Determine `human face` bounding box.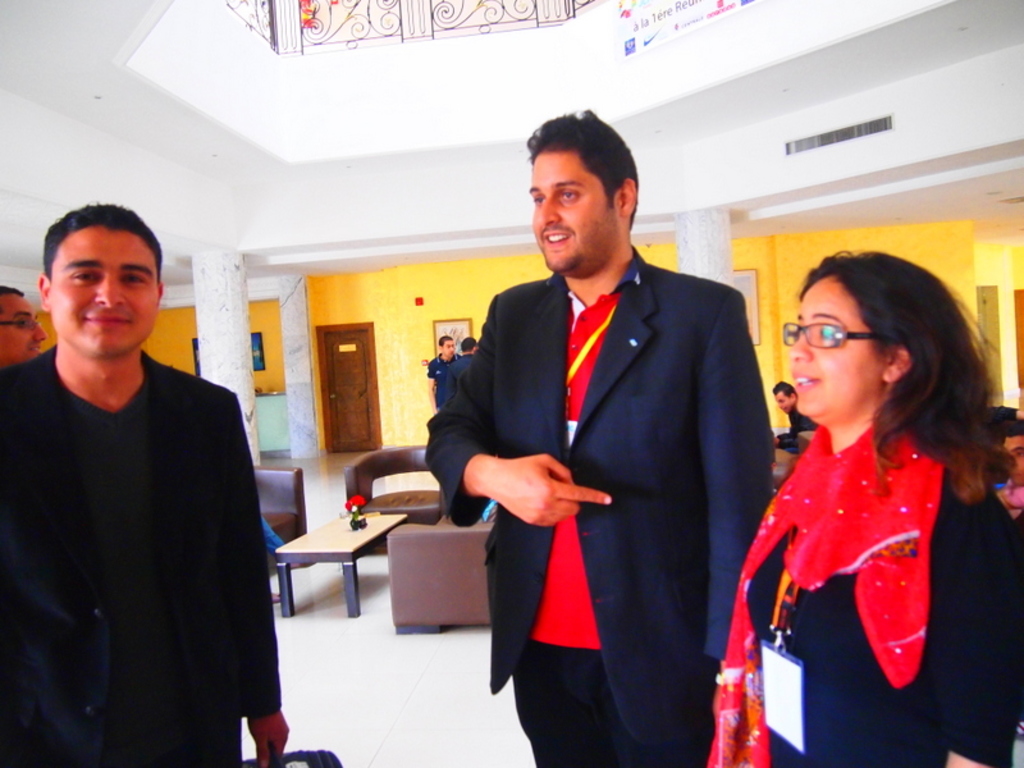
Determined: x1=530 y1=155 x2=620 y2=278.
